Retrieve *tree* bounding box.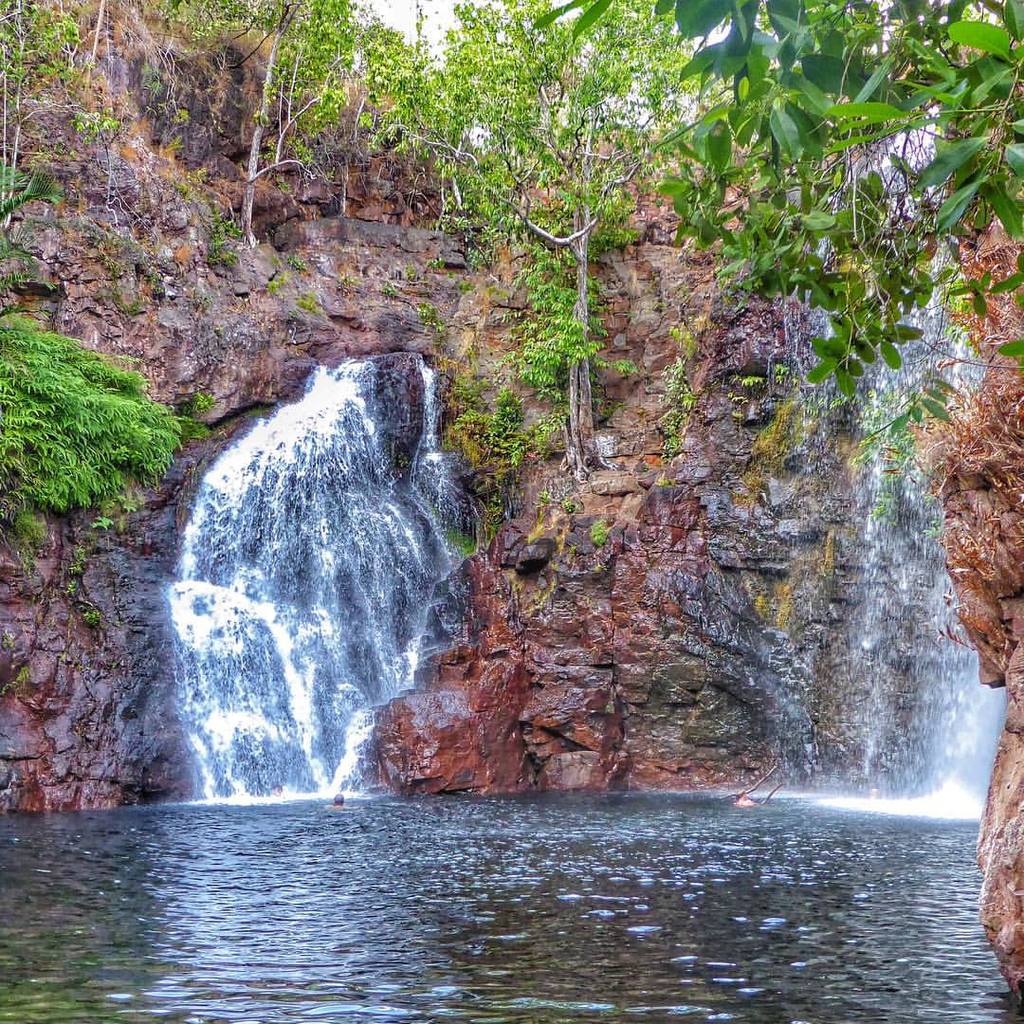
Bounding box: bbox(409, 0, 707, 463).
